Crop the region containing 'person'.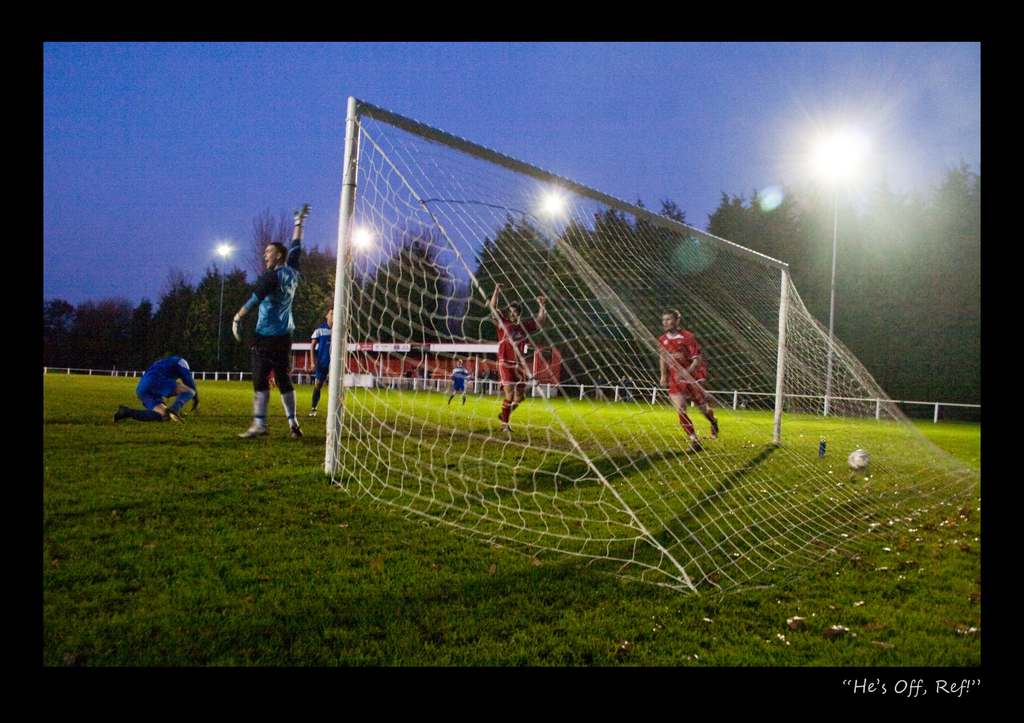
Crop region: bbox=(656, 297, 717, 446).
